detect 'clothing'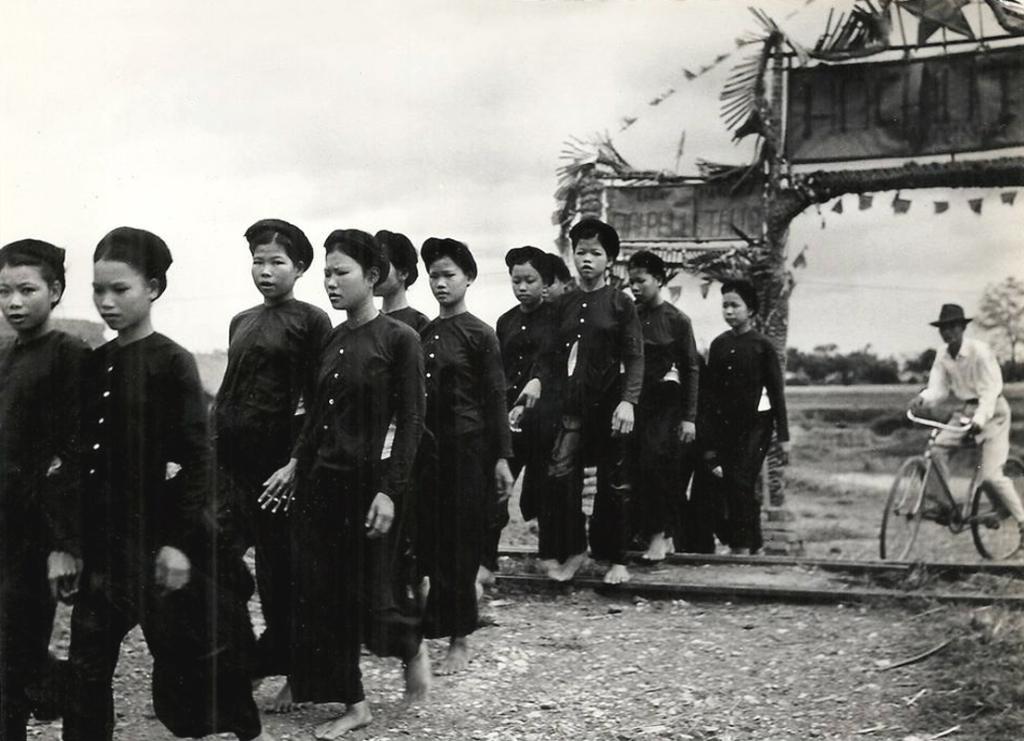
Rect(539, 285, 644, 568)
